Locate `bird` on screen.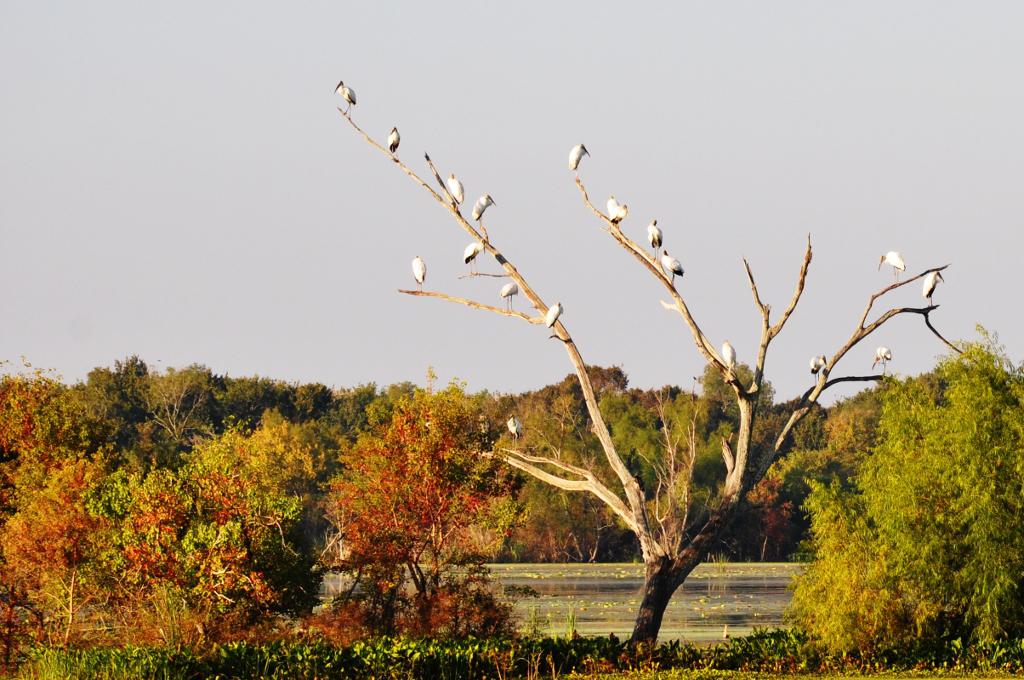
On screen at bbox(332, 79, 360, 115).
